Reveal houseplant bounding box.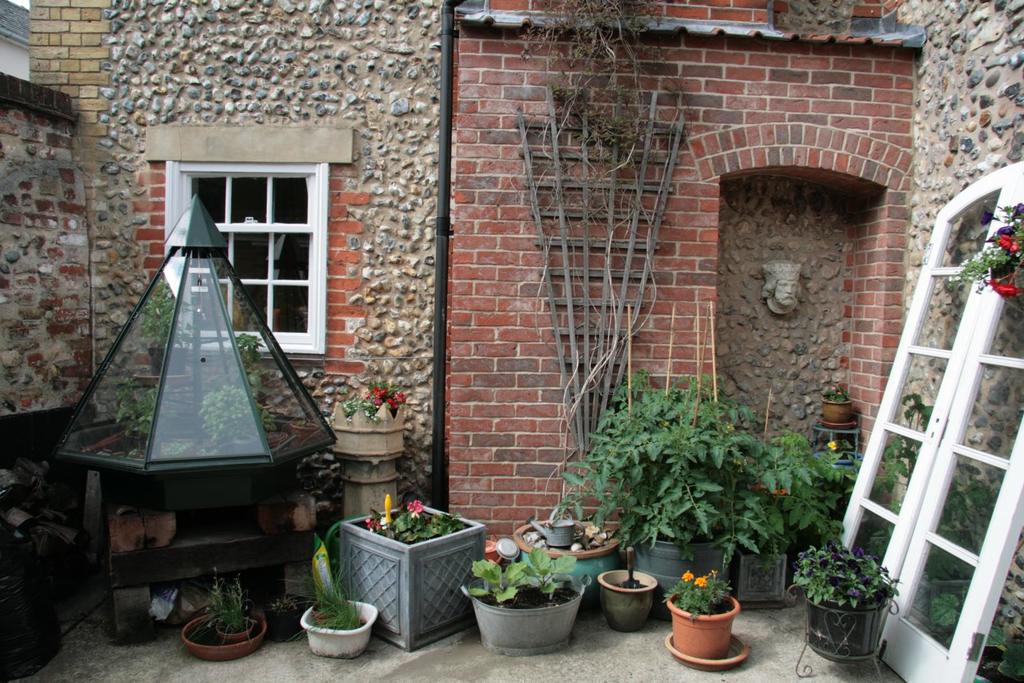
Revealed: 660, 570, 740, 648.
